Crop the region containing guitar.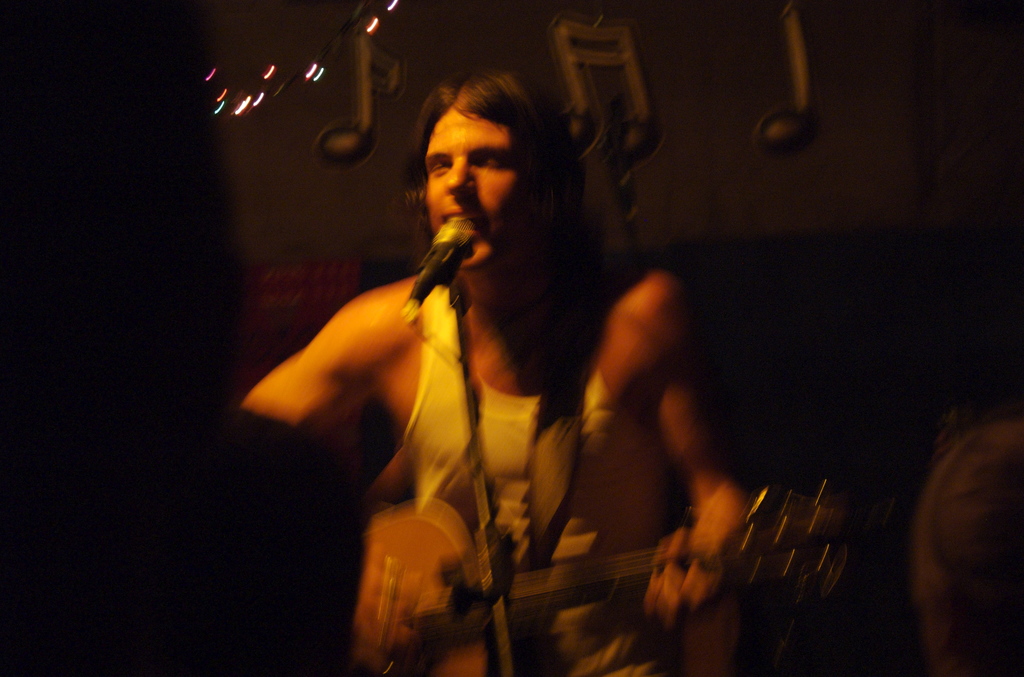
Crop region: rect(355, 478, 870, 676).
